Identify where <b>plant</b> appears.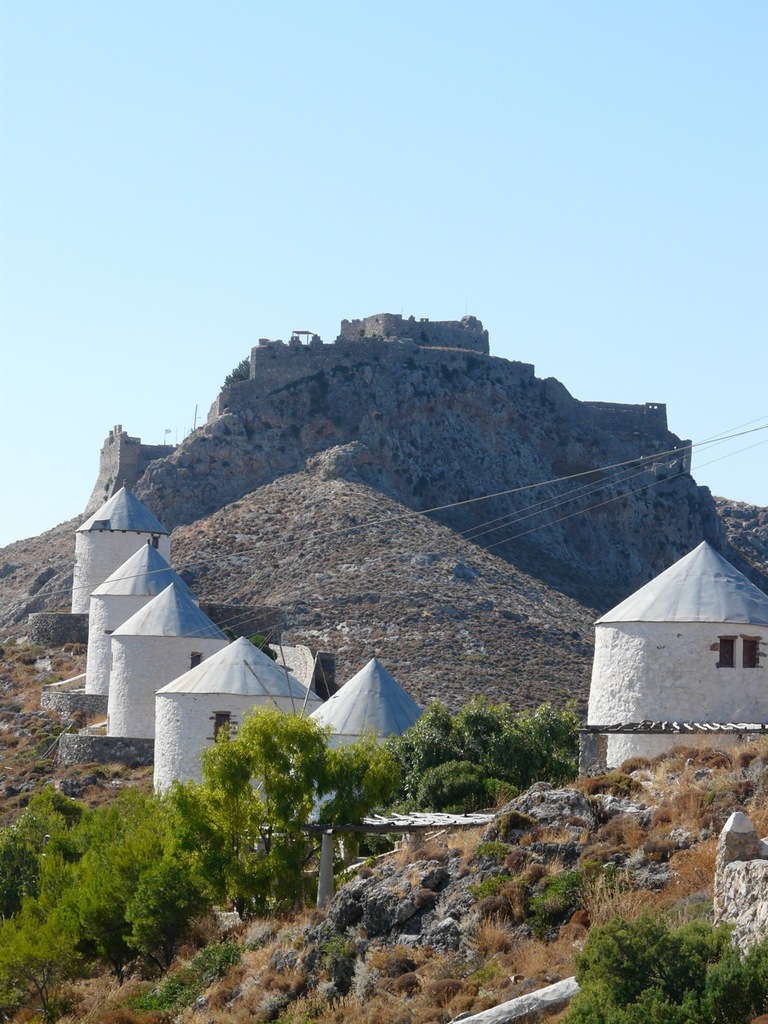
Appears at x1=653, y1=738, x2=735, y2=793.
